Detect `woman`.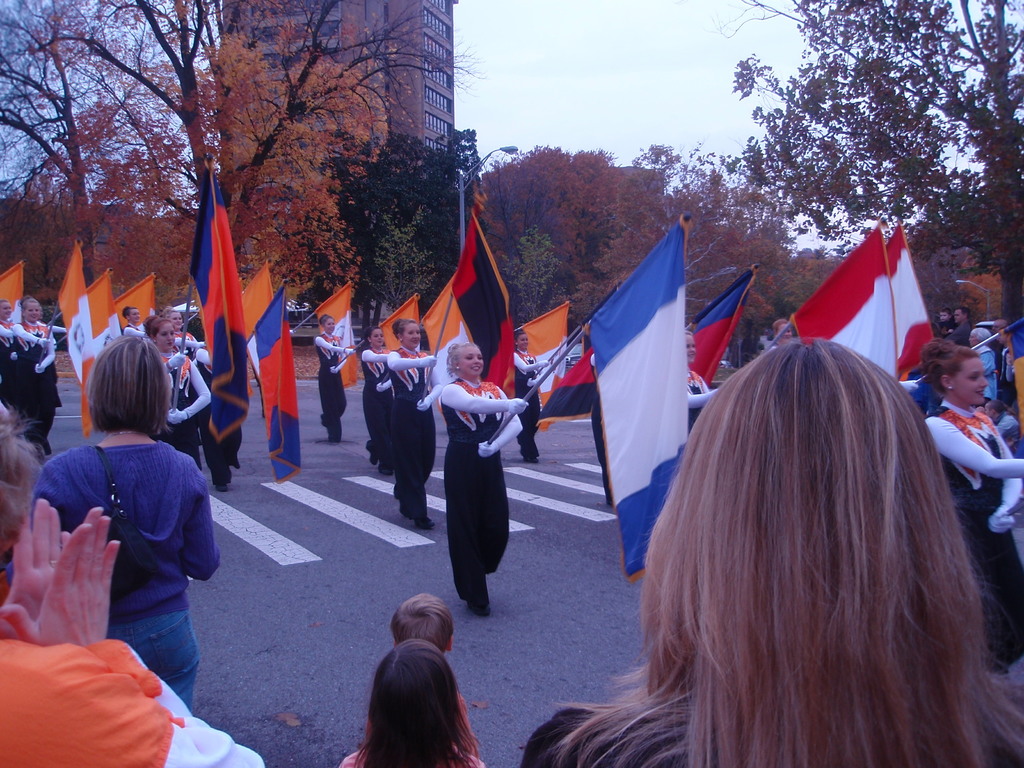
Detected at [386,317,444,532].
